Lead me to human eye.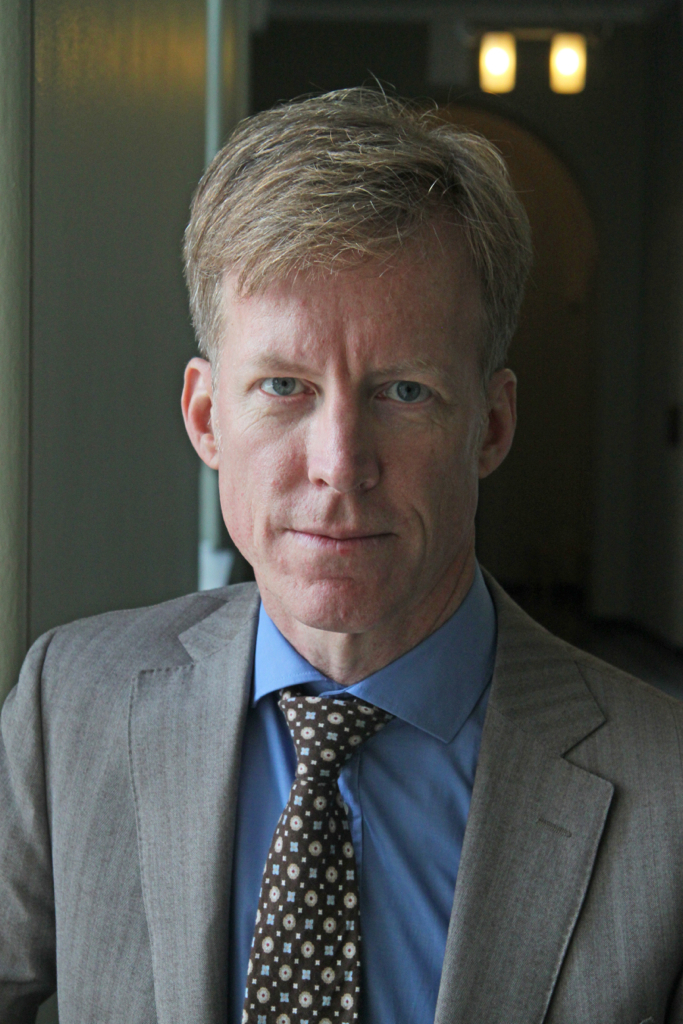
Lead to detection(244, 370, 313, 414).
